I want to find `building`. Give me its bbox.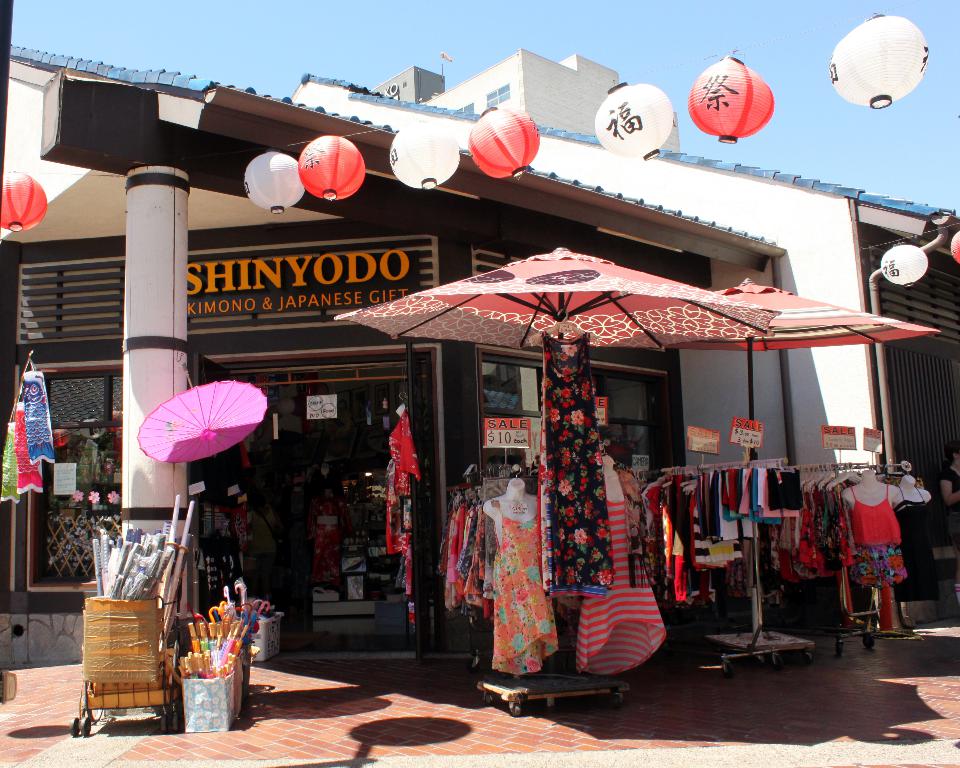
region(365, 62, 448, 104).
